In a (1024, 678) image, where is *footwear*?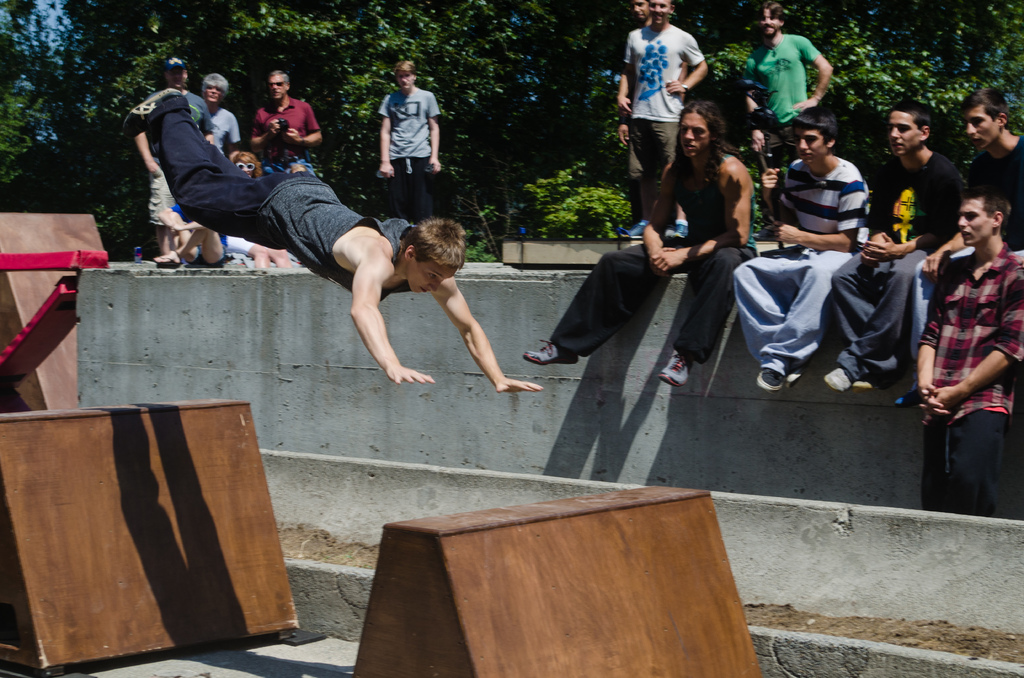
851 379 879 391.
